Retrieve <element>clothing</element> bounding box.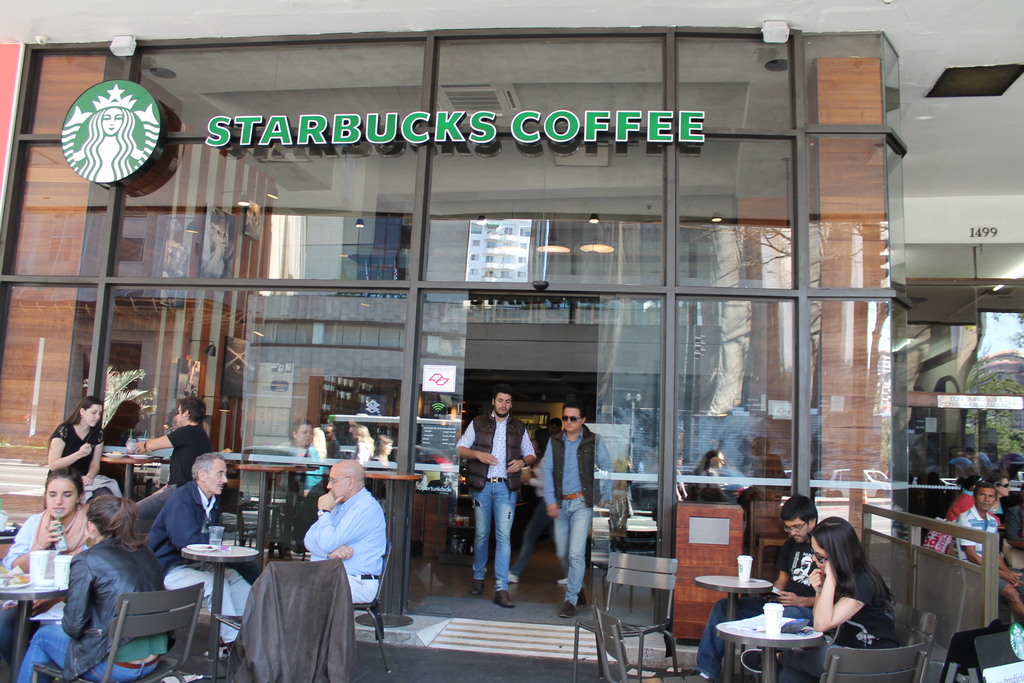
Bounding box: rect(956, 509, 997, 566).
